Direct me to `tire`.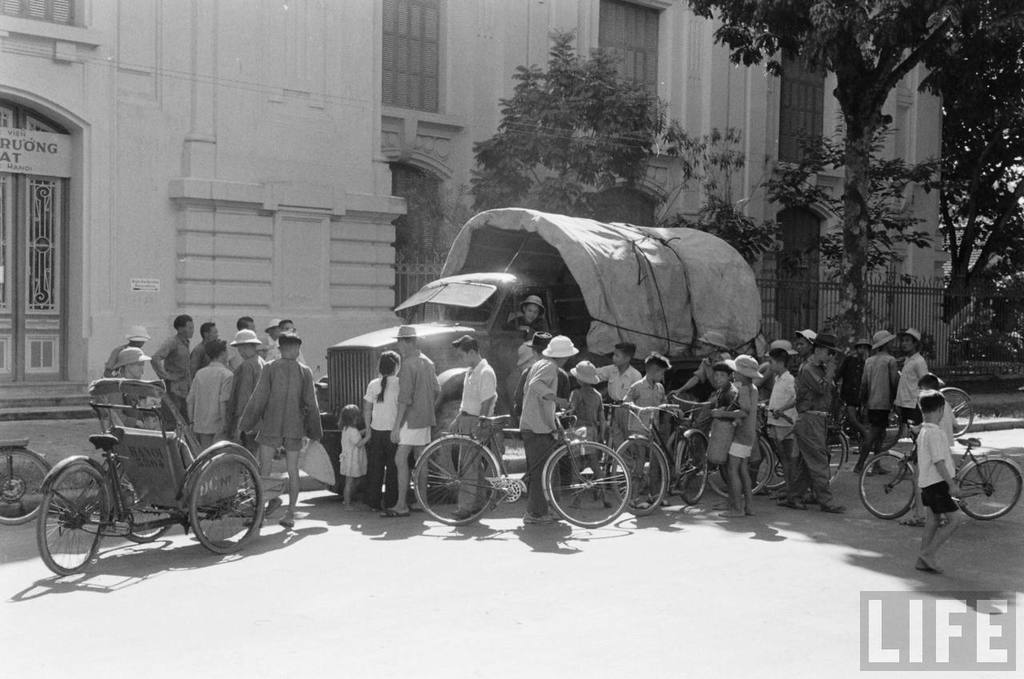
Direction: pyautogui.locateOnScreen(608, 439, 673, 517).
